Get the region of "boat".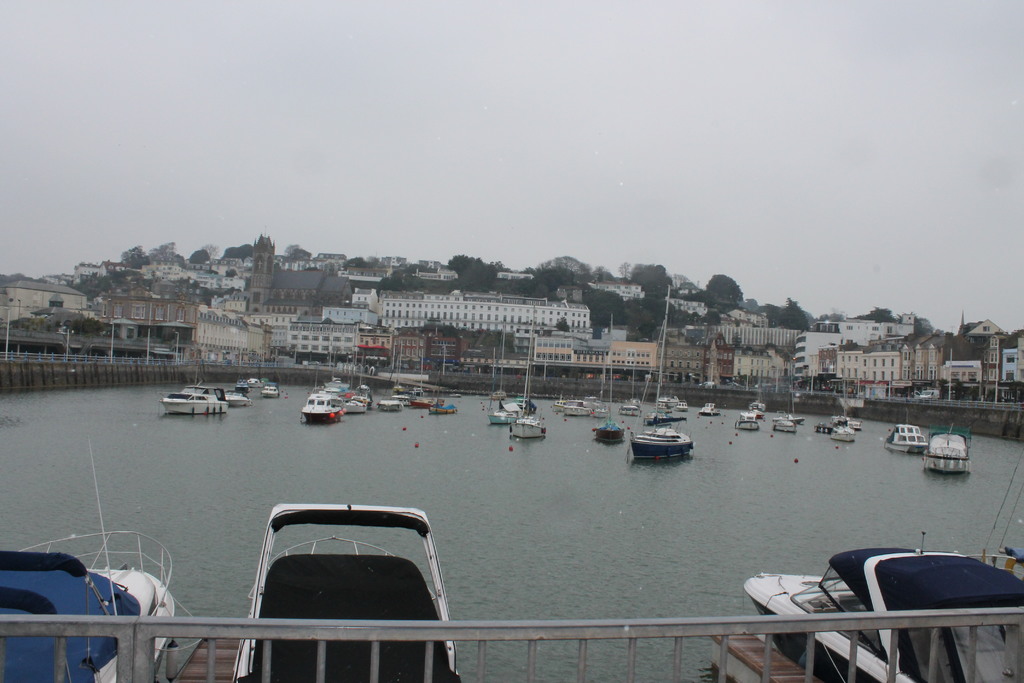
BBox(845, 420, 863, 431).
